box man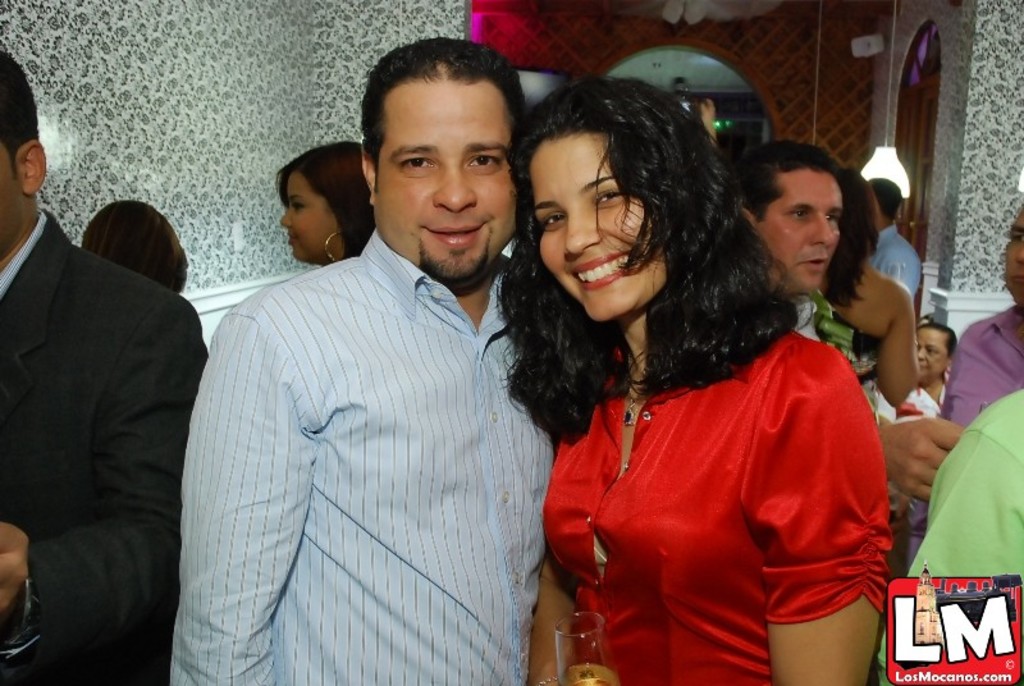
detection(730, 138, 849, 371)
